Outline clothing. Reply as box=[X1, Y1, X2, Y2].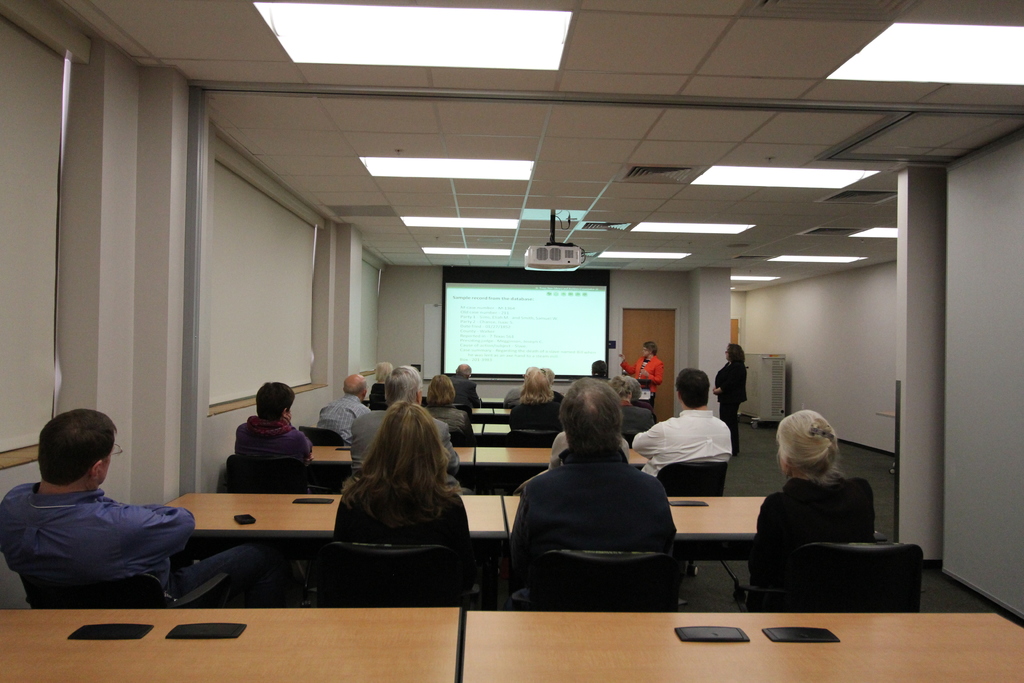
box=[231, 409, 316, 465].
